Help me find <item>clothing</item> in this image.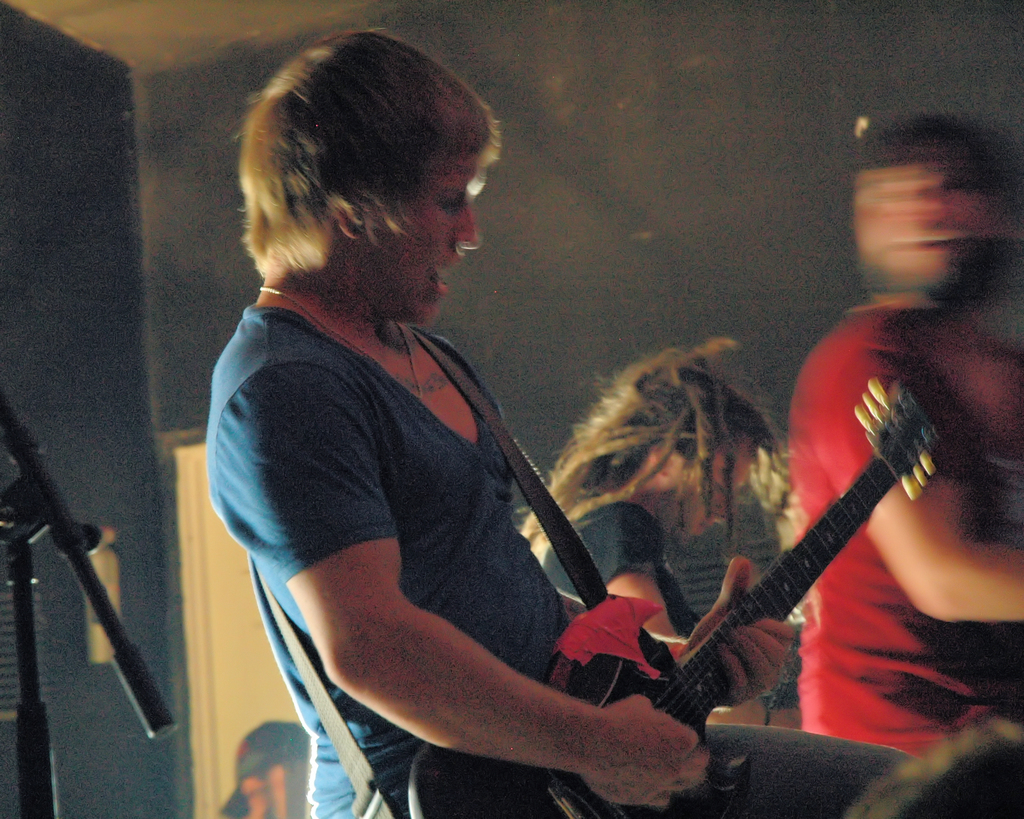
Found it: left=538, top=495, right=698, bottom=643.
